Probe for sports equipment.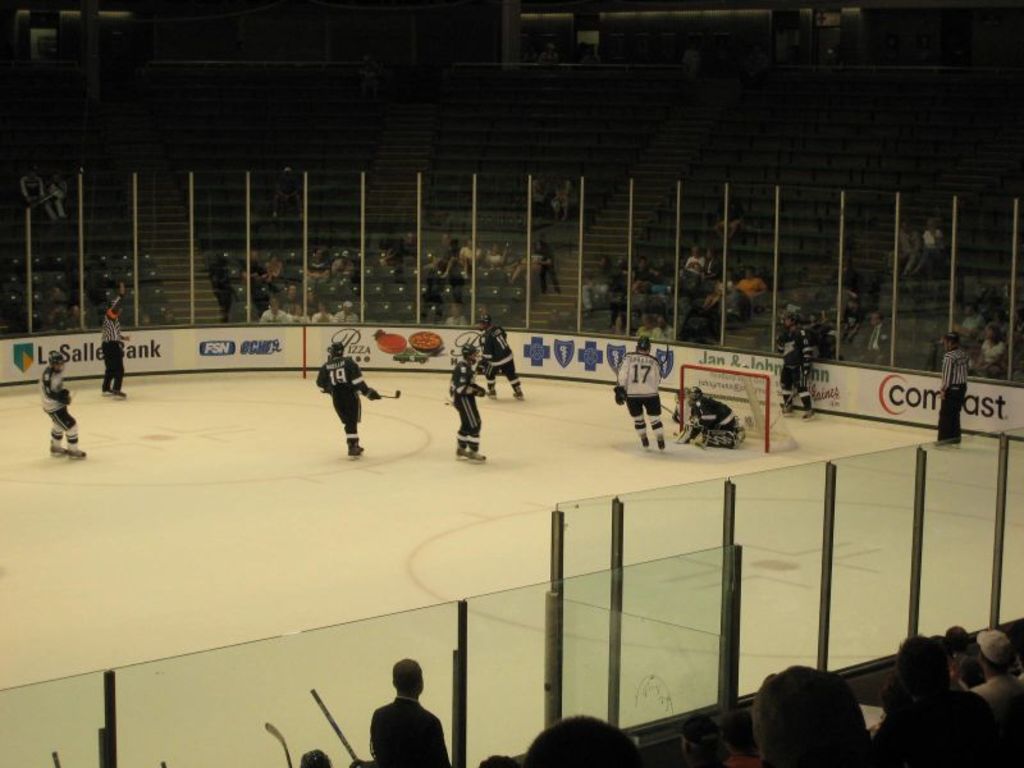
Probe result: l=641, t=438, r=653, b=449.
